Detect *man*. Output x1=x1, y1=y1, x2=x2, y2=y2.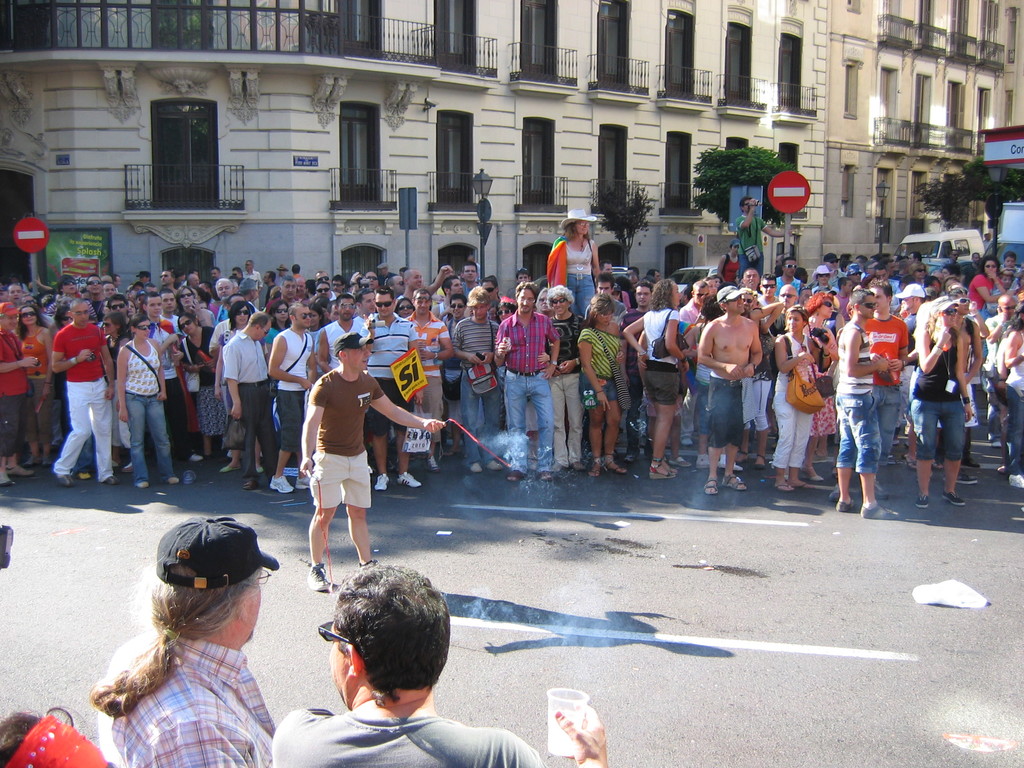
x1=223, y1=311, x2=279, y2=488.
